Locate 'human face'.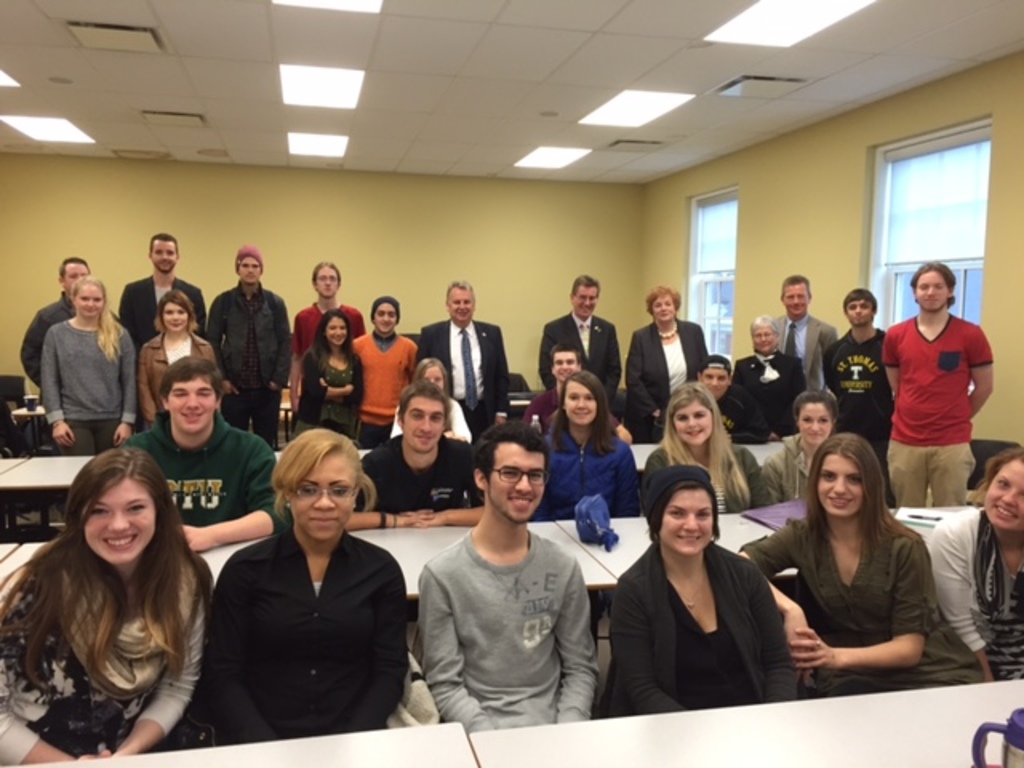
Bounding box: 798,402,832,450.
